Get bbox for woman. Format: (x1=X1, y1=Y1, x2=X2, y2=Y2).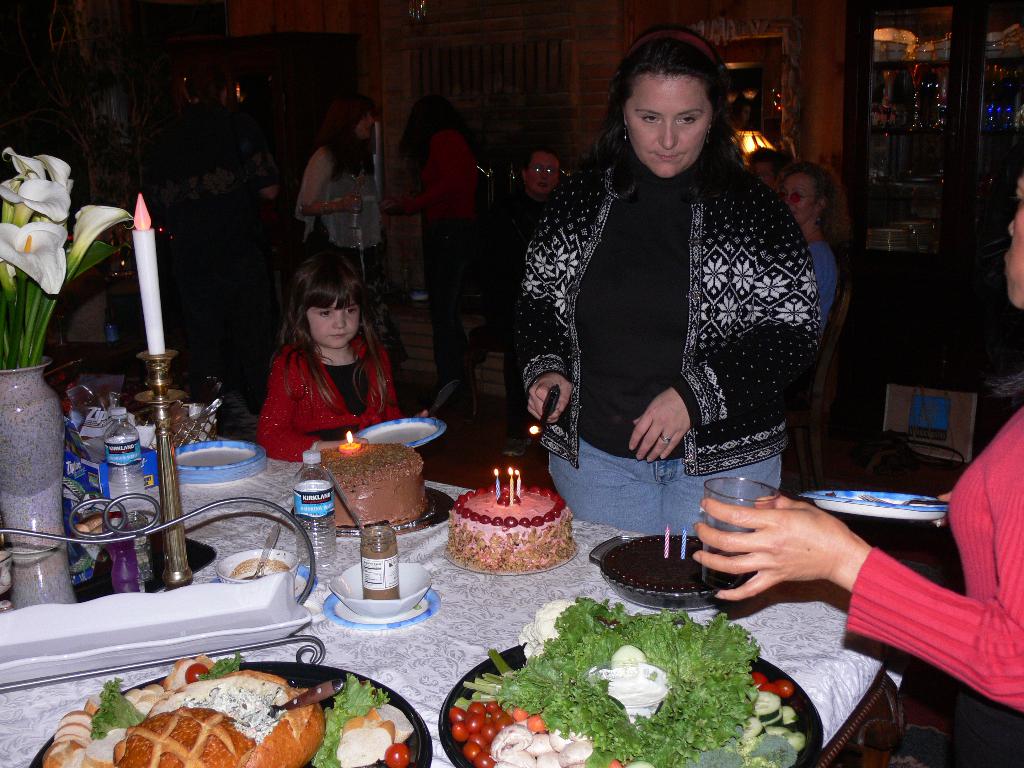
(x1=382, y1=91, x2=476, y2=412).
